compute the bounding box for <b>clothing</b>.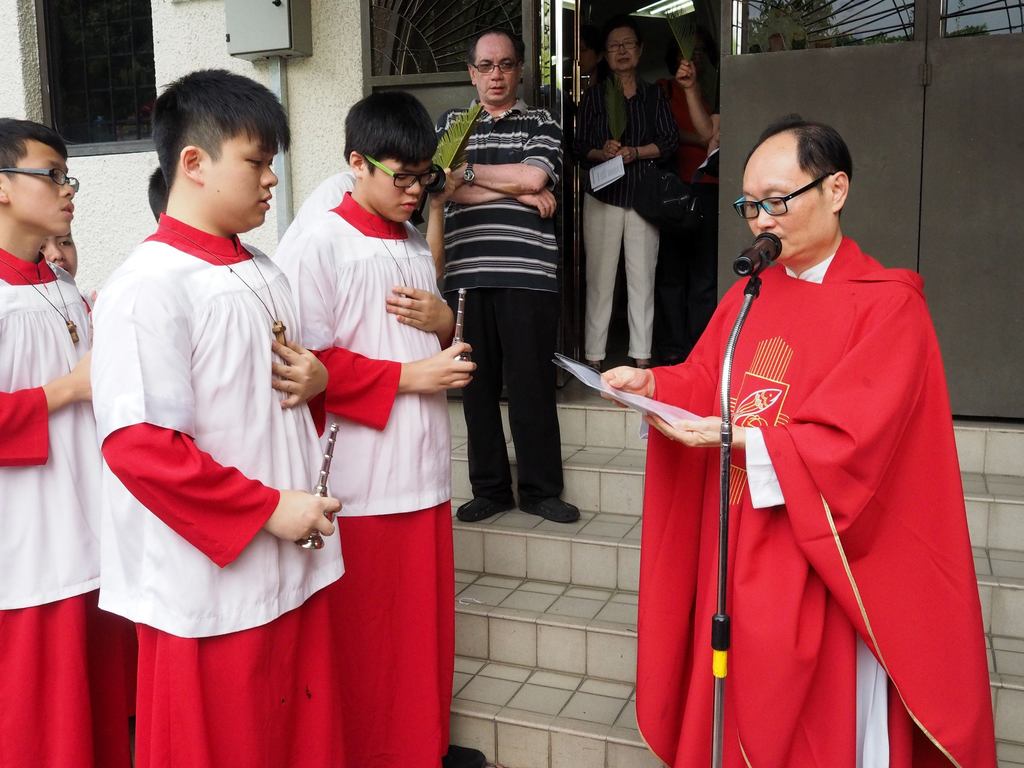
(left=335, top=514, right=454, bottom=767).
